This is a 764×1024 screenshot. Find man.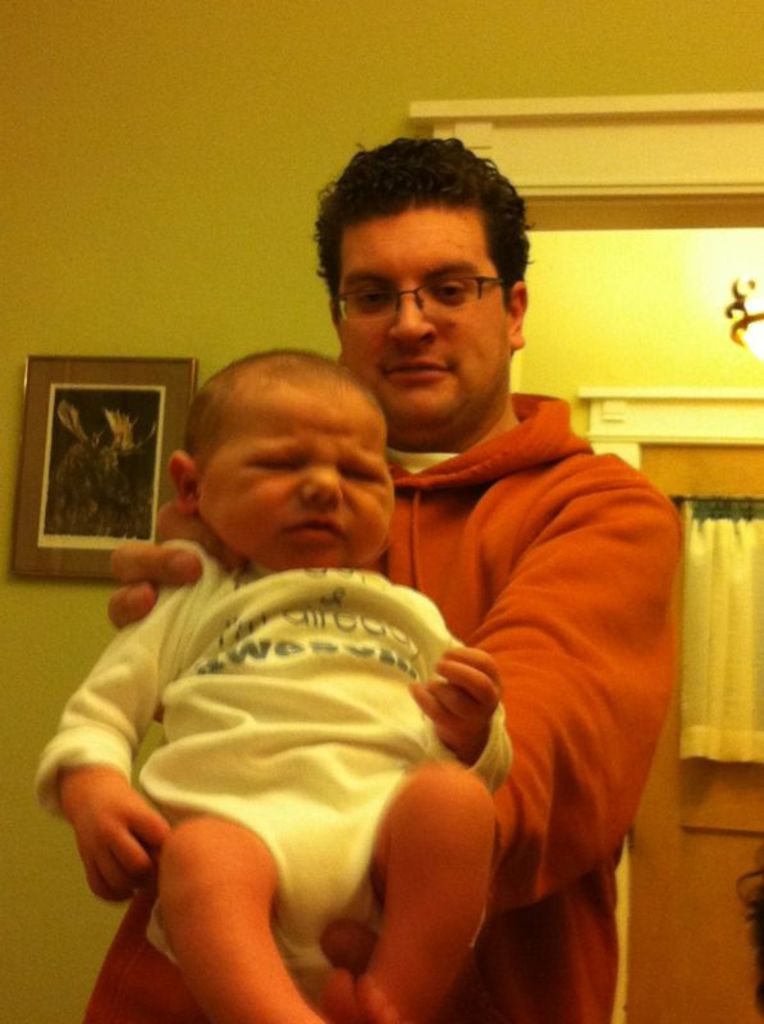
Bounding box: detection(133, 197, 697, 974).
